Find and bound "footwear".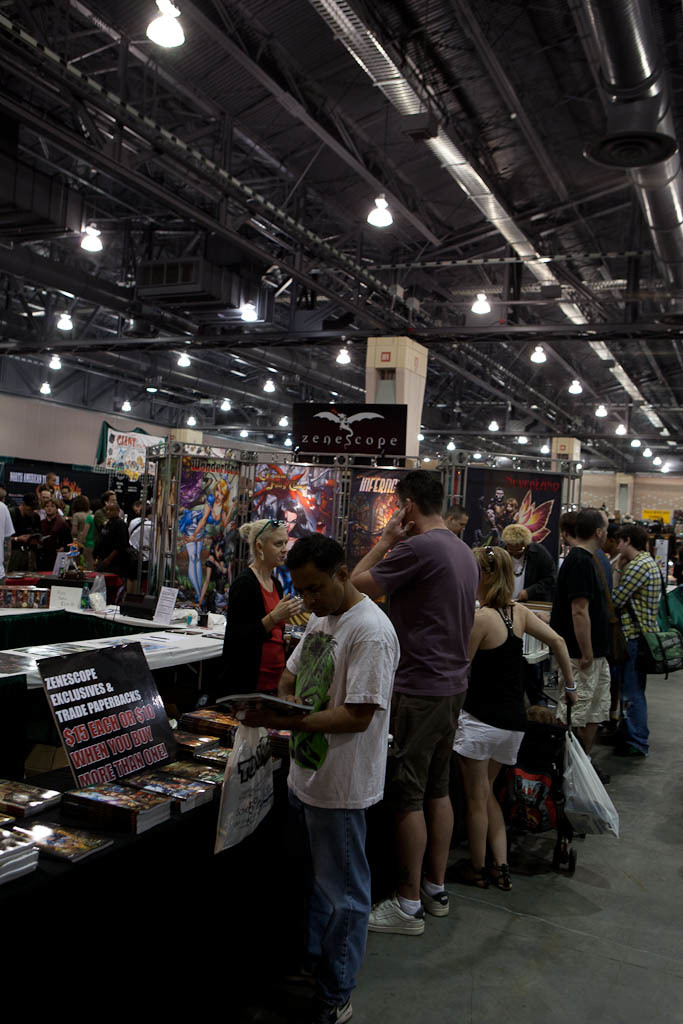
Bound: bbox=(593, 763, 611, 786).
